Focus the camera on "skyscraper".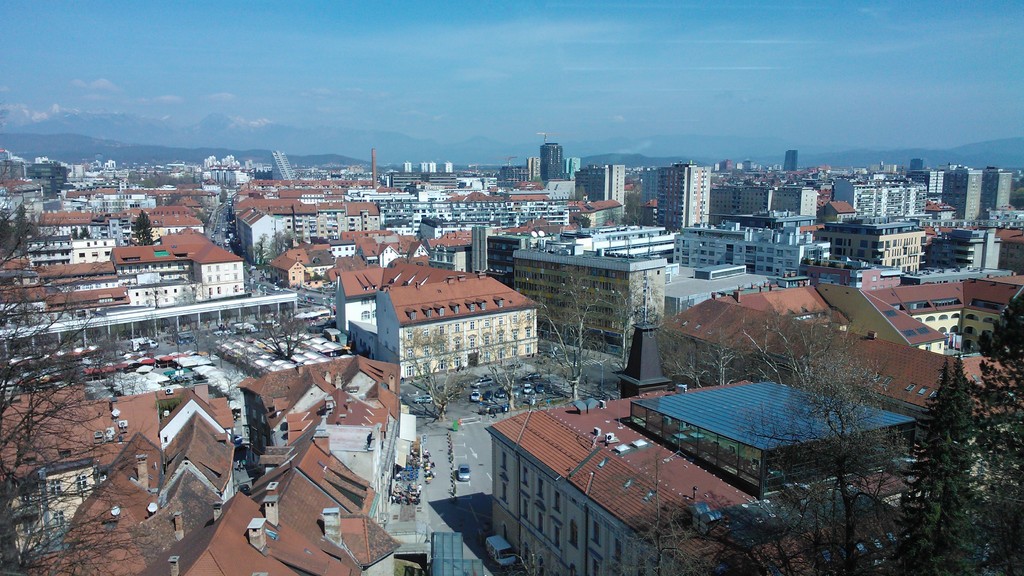
Focus region: region(980, 169, 1019, 224).
